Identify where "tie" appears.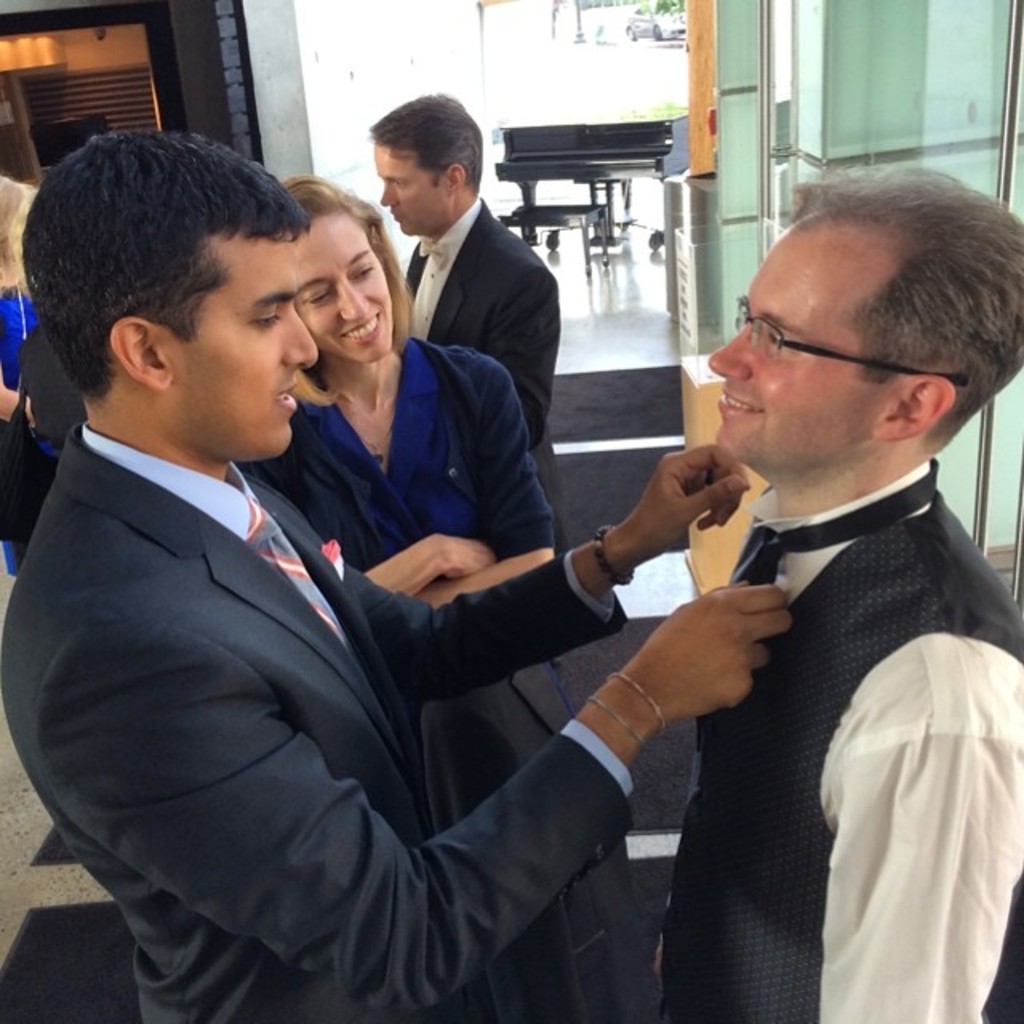
Appears at <bbox>702, 450, 936, 714</bbox>.
